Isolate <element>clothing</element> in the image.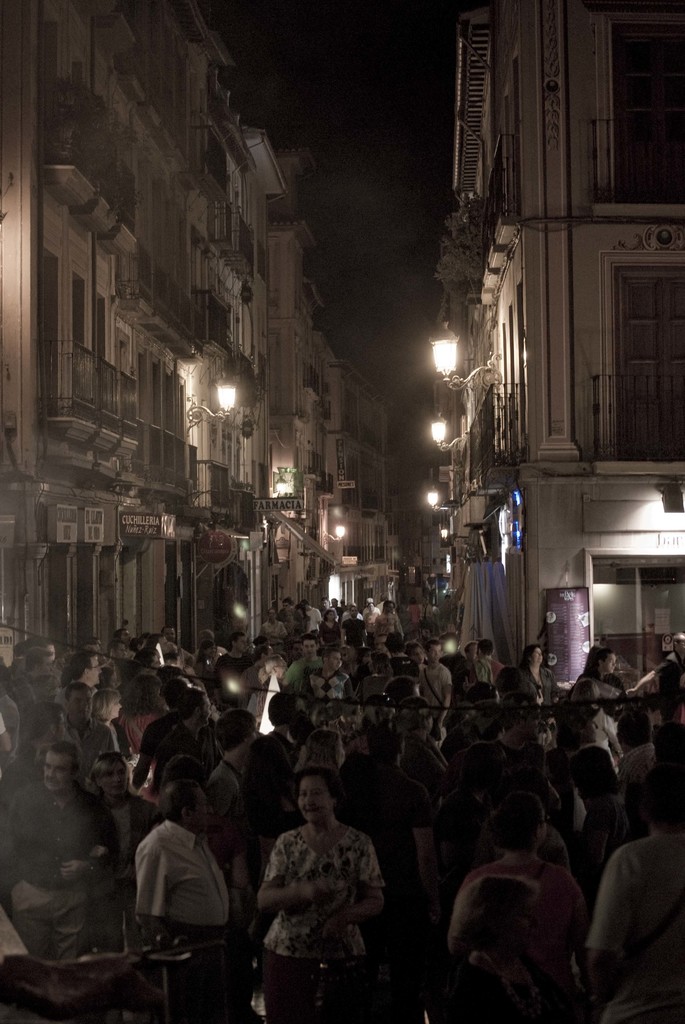
Isolated region: 255/824/378/1023.
